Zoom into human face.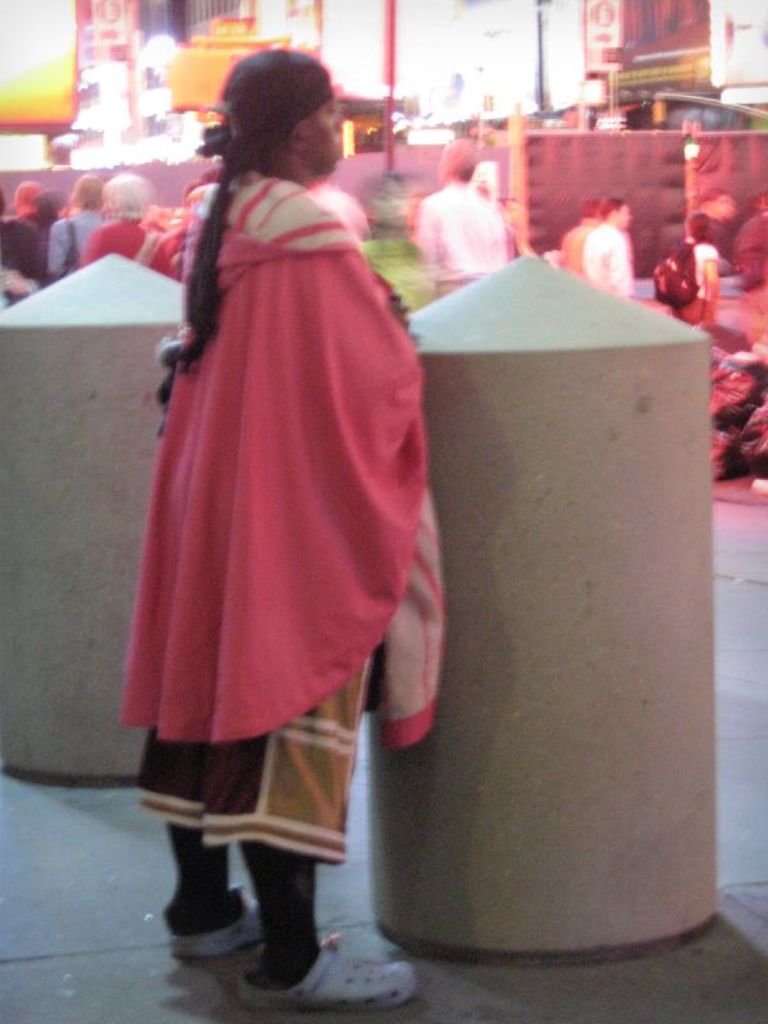
Zoom target: Rect(288, 100, 339, 182).
